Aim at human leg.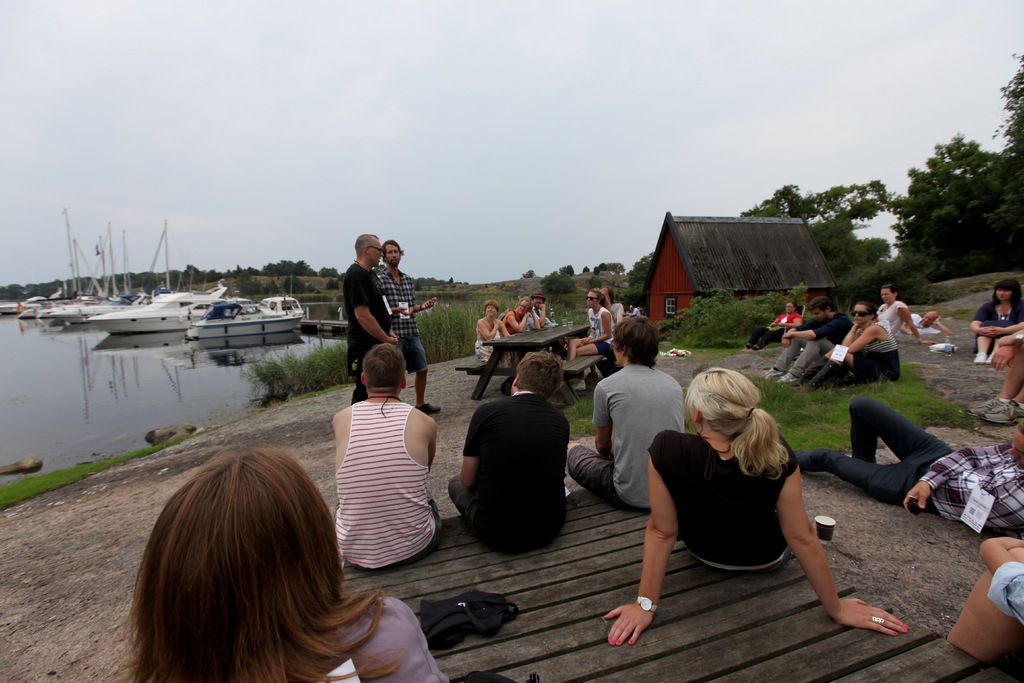
Aimed at box(850, 400, 957, 462).
